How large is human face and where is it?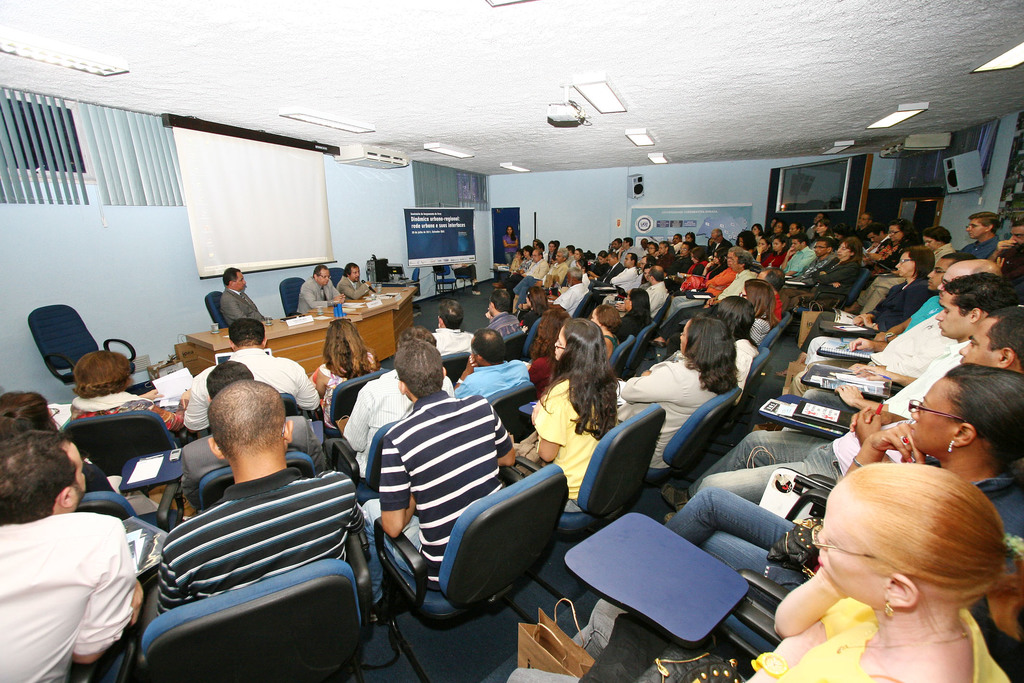
Bounding box: left=962, top=323, right=999, bottom=366.
